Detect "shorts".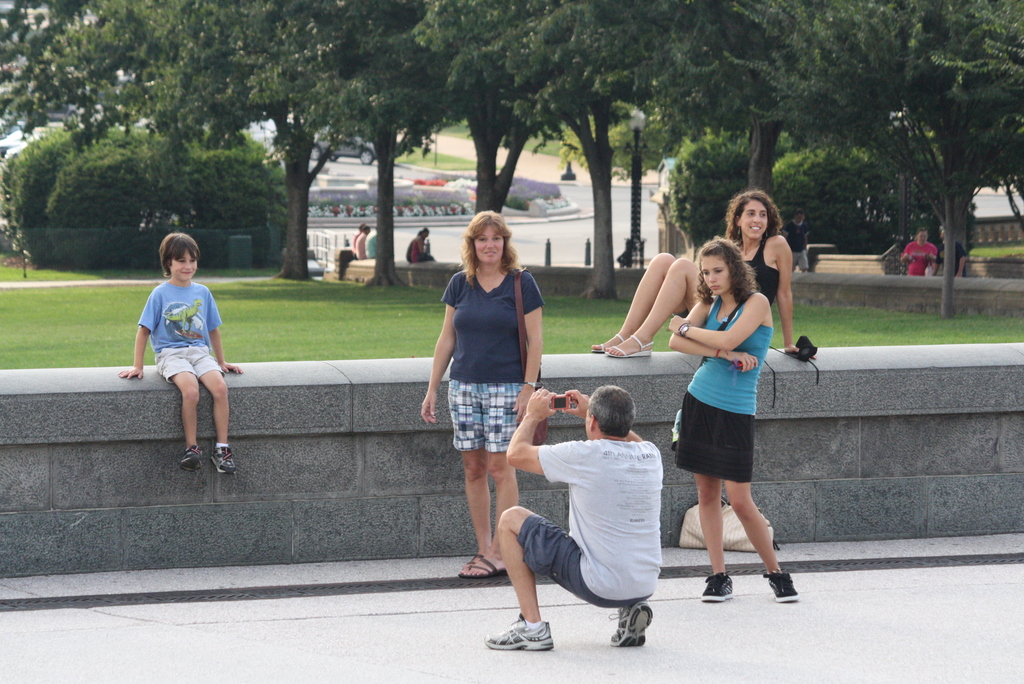
Detected at (444,391,516,477).
